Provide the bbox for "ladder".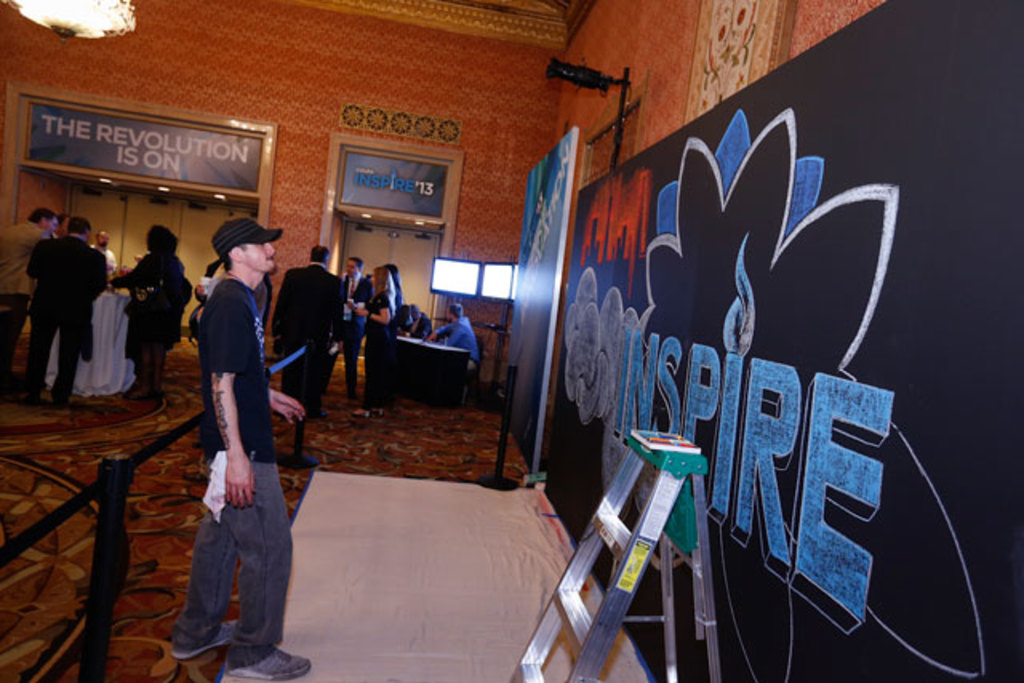
<box>506,435,723,681</box>.
